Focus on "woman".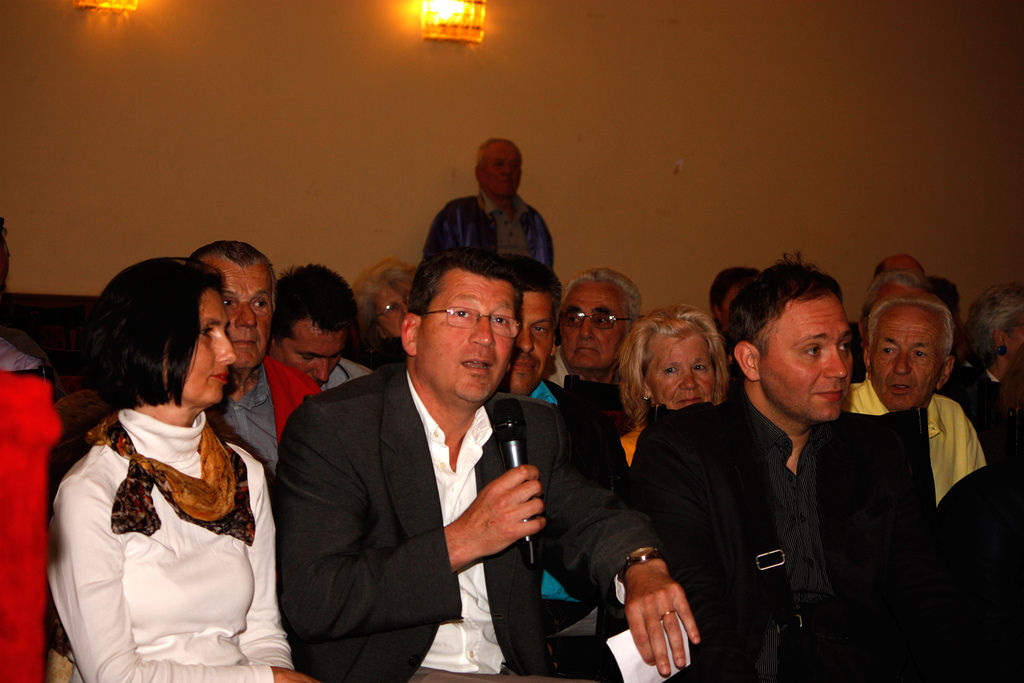
Focused at crop(956, 273, 1023, 424).
